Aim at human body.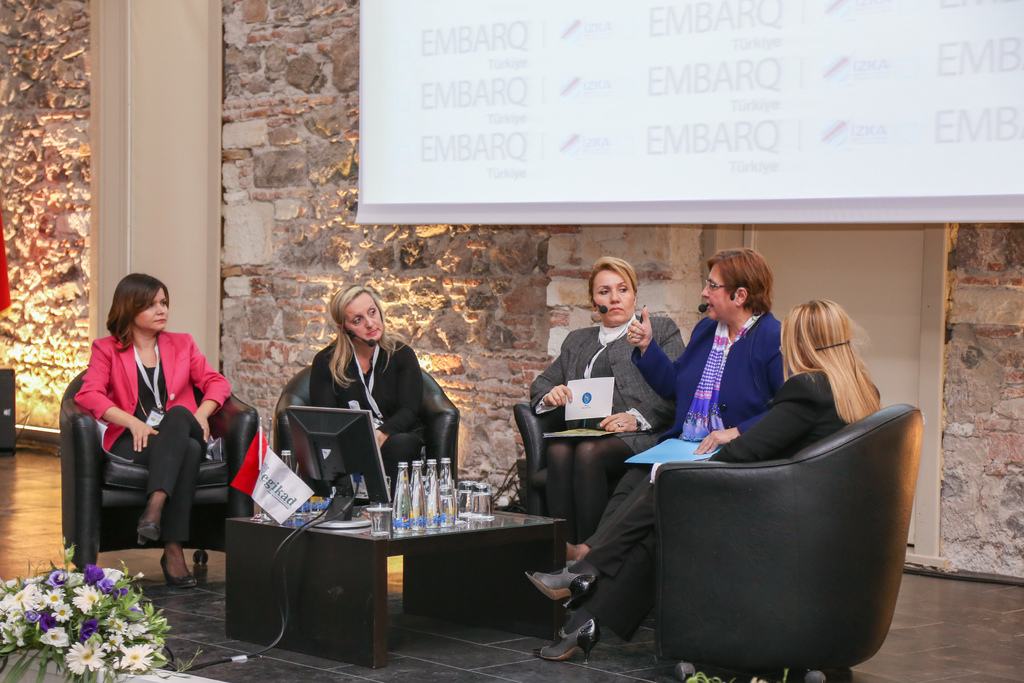
Aimed at Rect(522, 309, 787, 666).
